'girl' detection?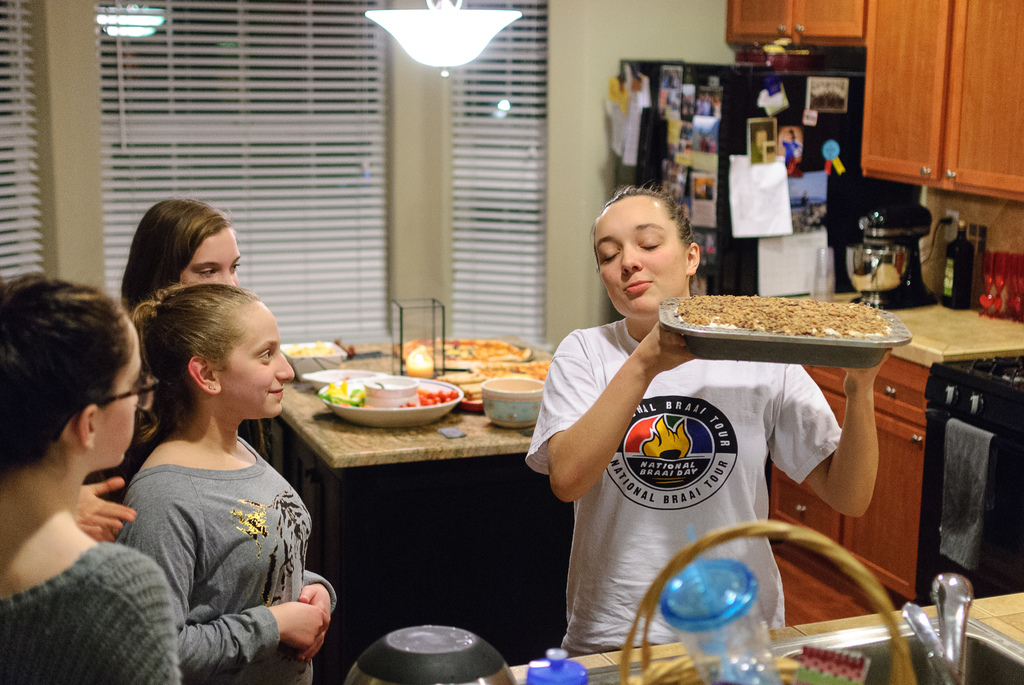
521/187/891/657
